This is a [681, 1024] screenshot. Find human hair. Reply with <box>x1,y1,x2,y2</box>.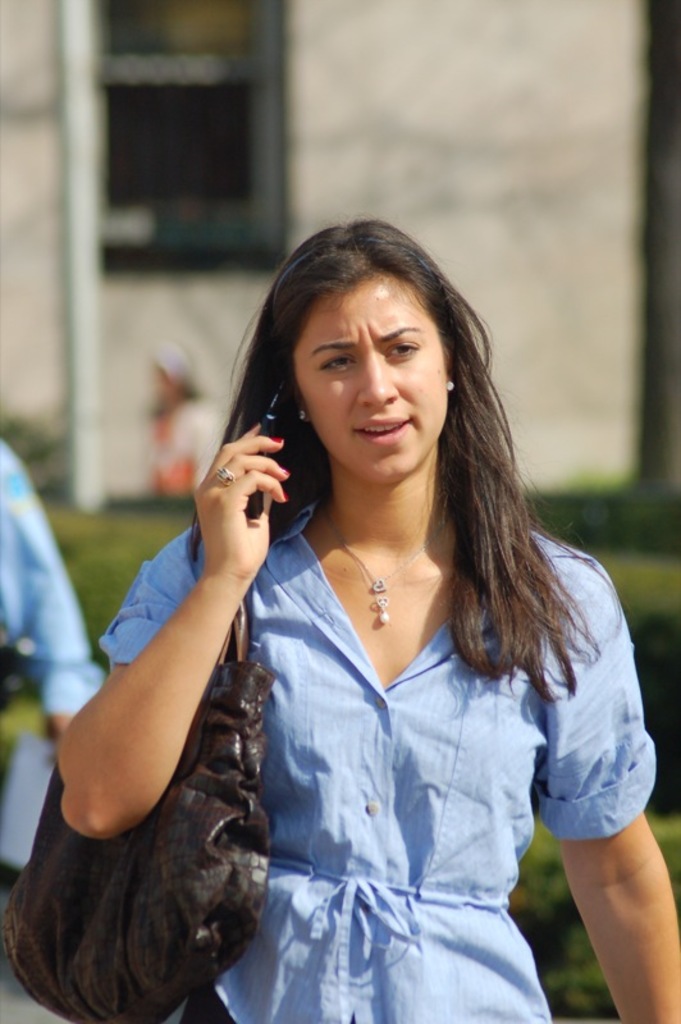
<box>221,200,534,653</box>.
